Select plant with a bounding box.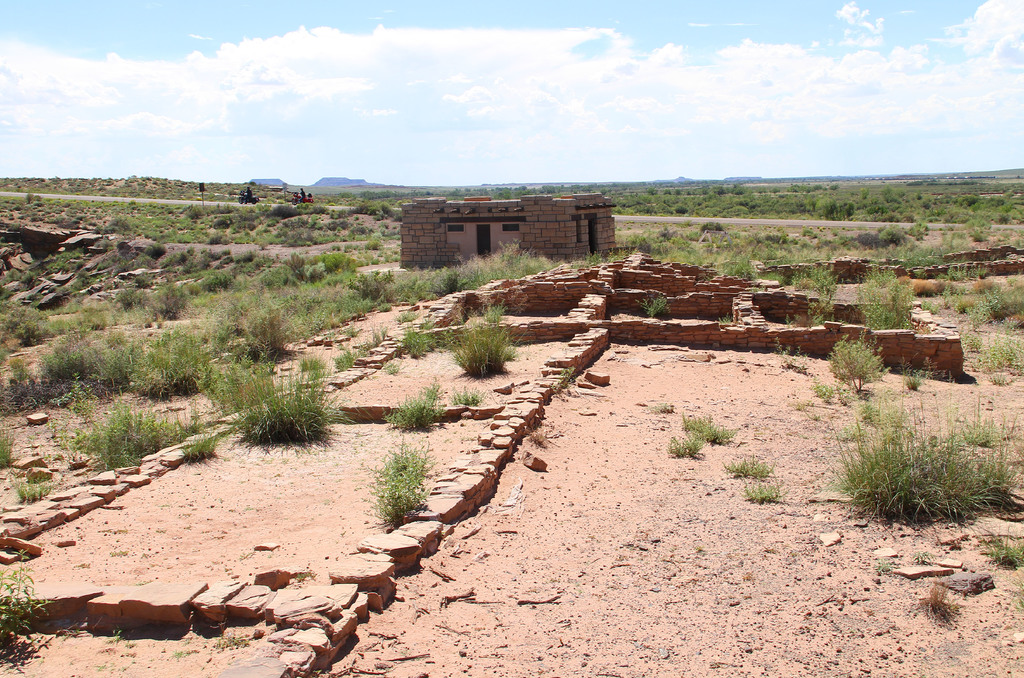
<region>0, 355, 39, 417</region>.
